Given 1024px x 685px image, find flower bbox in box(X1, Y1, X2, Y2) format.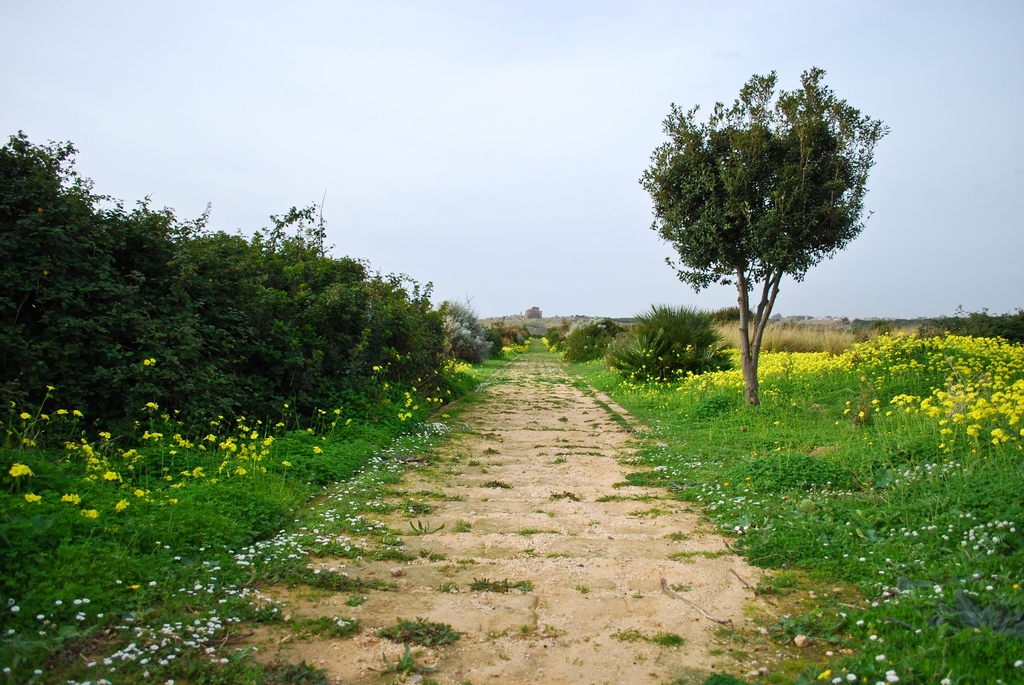
box(17, 407, 32, 424).
